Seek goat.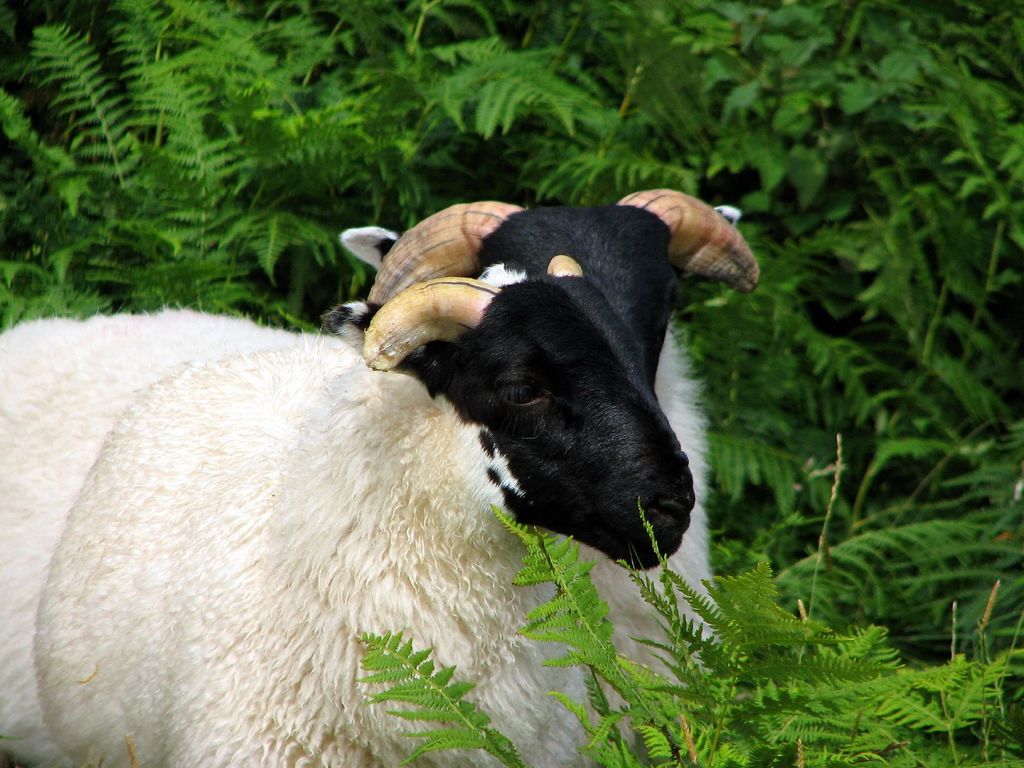
region(33, 256, 695, 767).
